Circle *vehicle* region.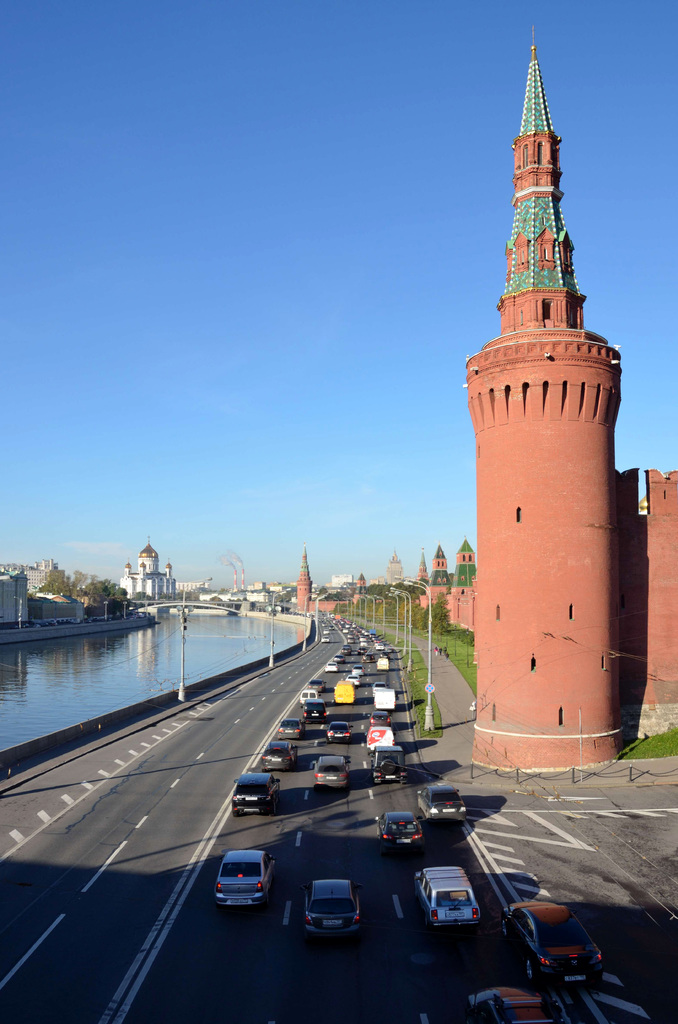
Region: {"left": 376, "top": 687, "right": 398, "bottom": 706}.
